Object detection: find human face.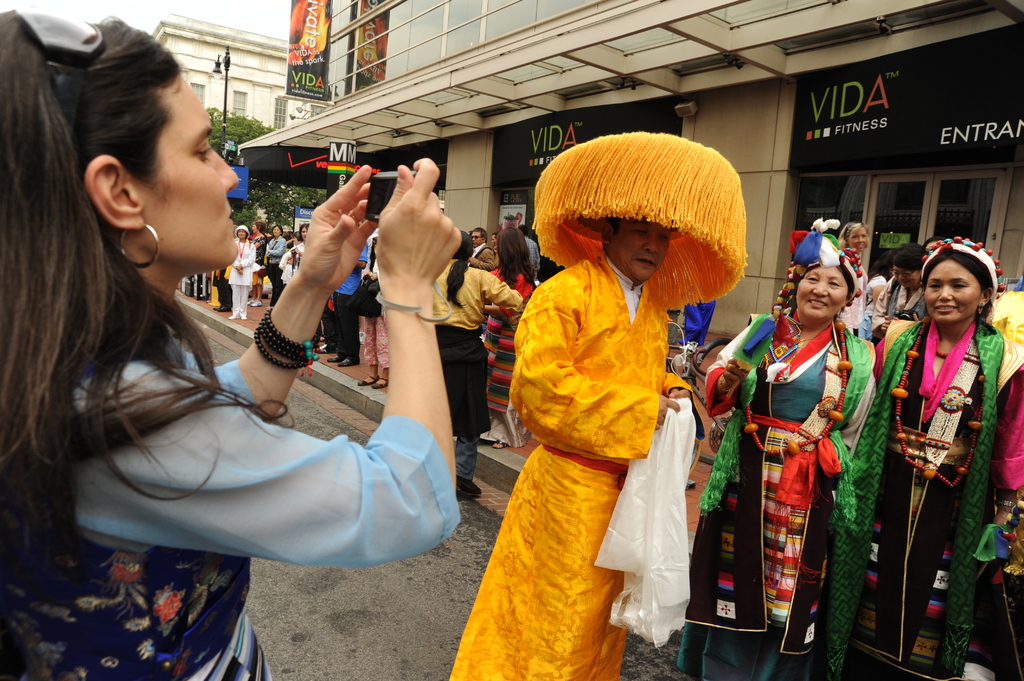
BBox(161, 83, 239, 269).
